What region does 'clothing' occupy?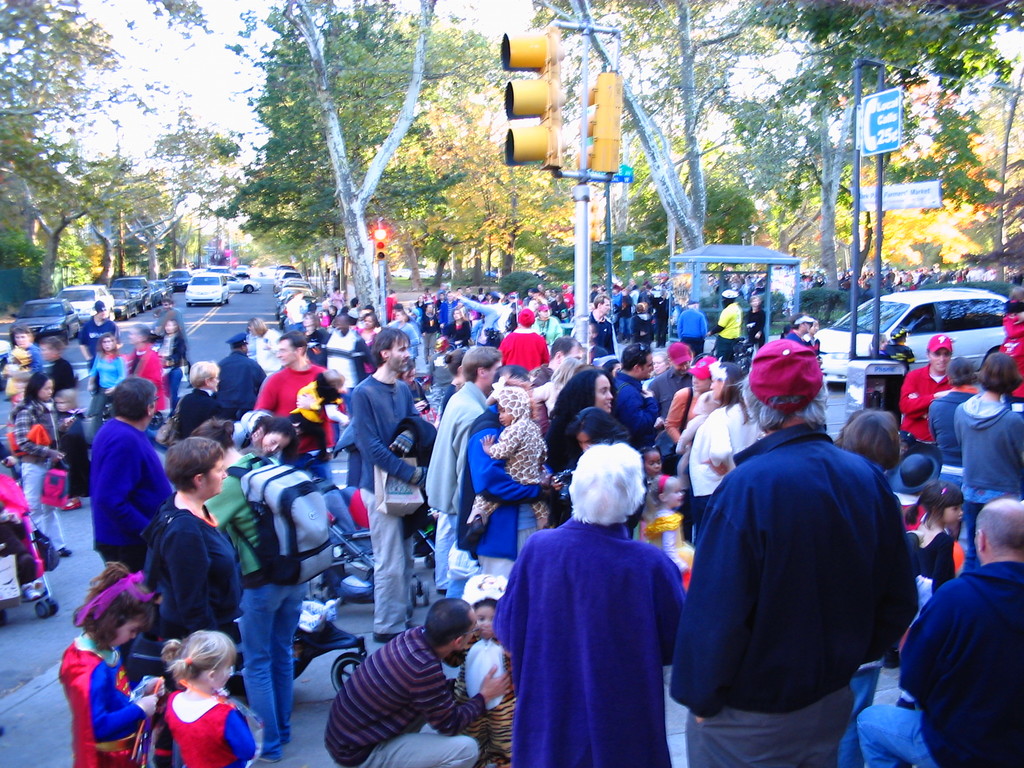
x1=288 y1=292 x2=308 y2=330.
